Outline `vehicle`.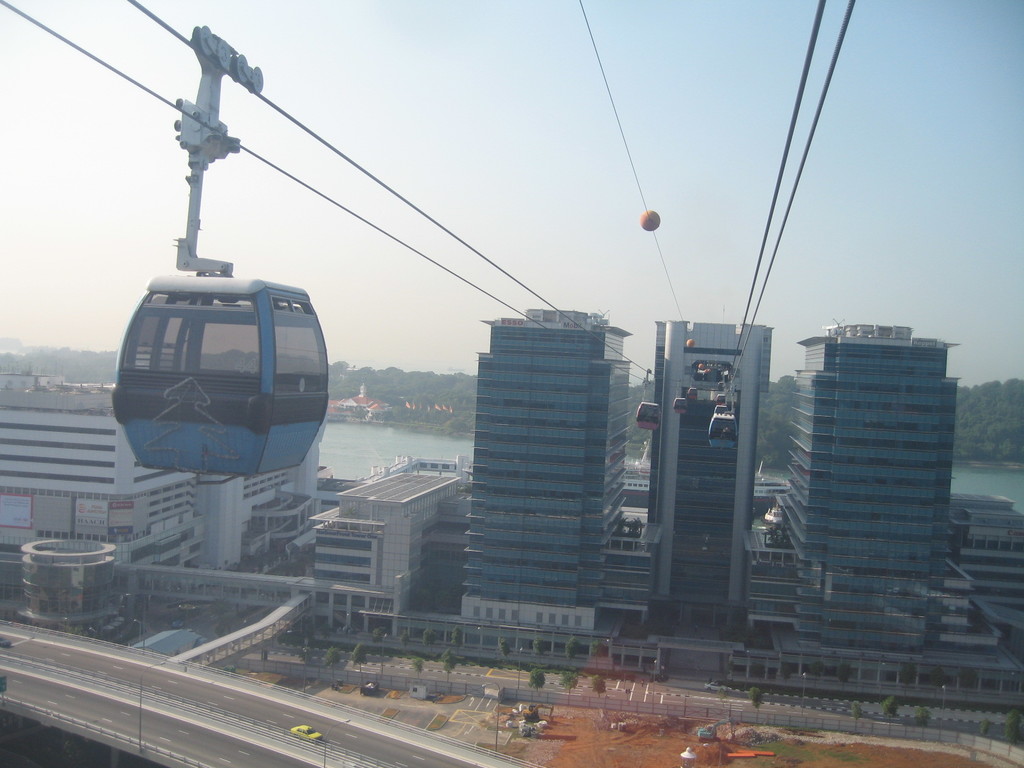
Outline: <bbox>290, 724, 326, 741</bbox>.
